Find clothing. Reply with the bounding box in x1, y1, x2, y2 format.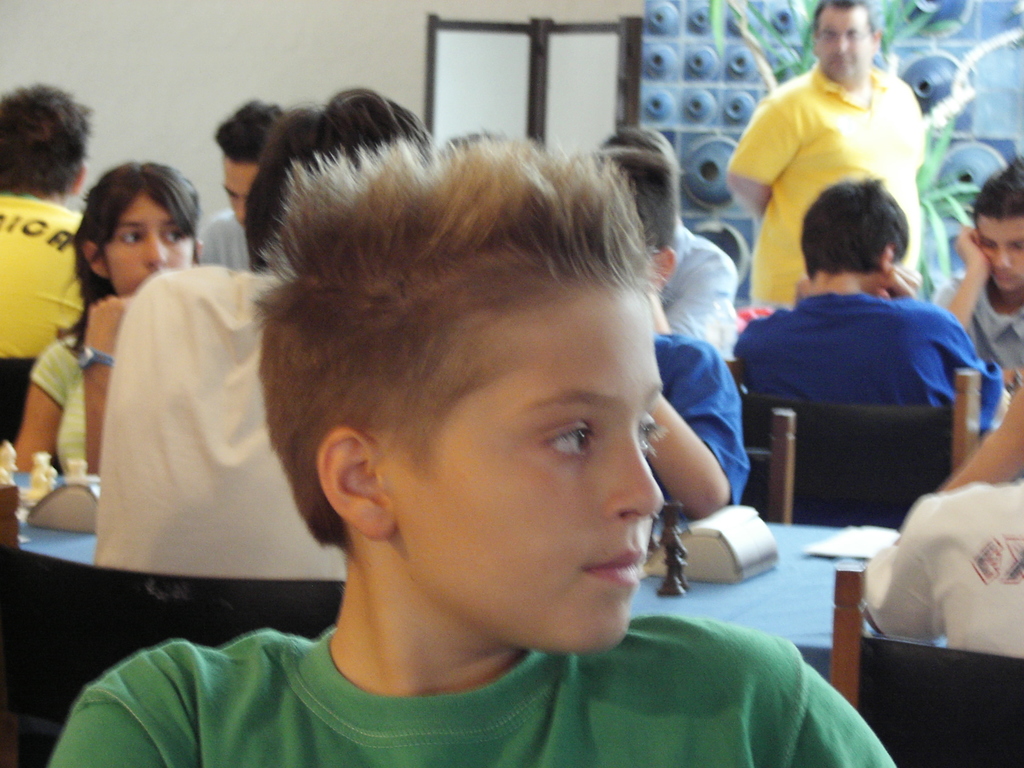
657, 331, 752, 503.
